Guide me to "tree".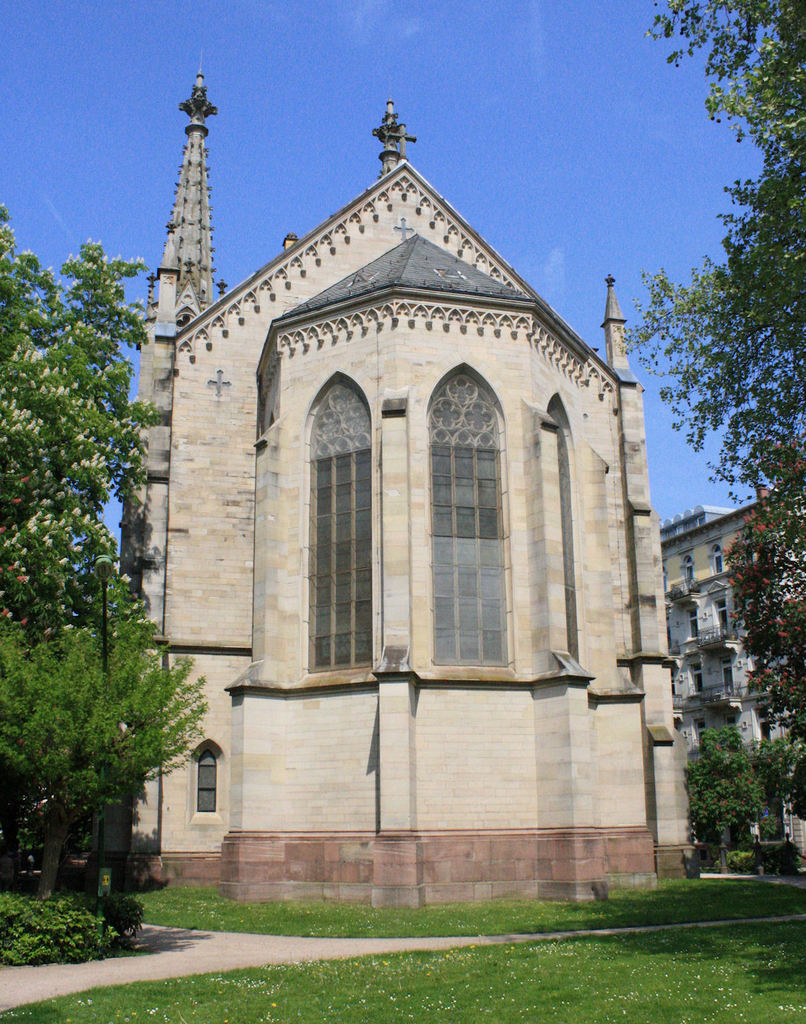
Guidance: box=[0, 207, 155, 668].
